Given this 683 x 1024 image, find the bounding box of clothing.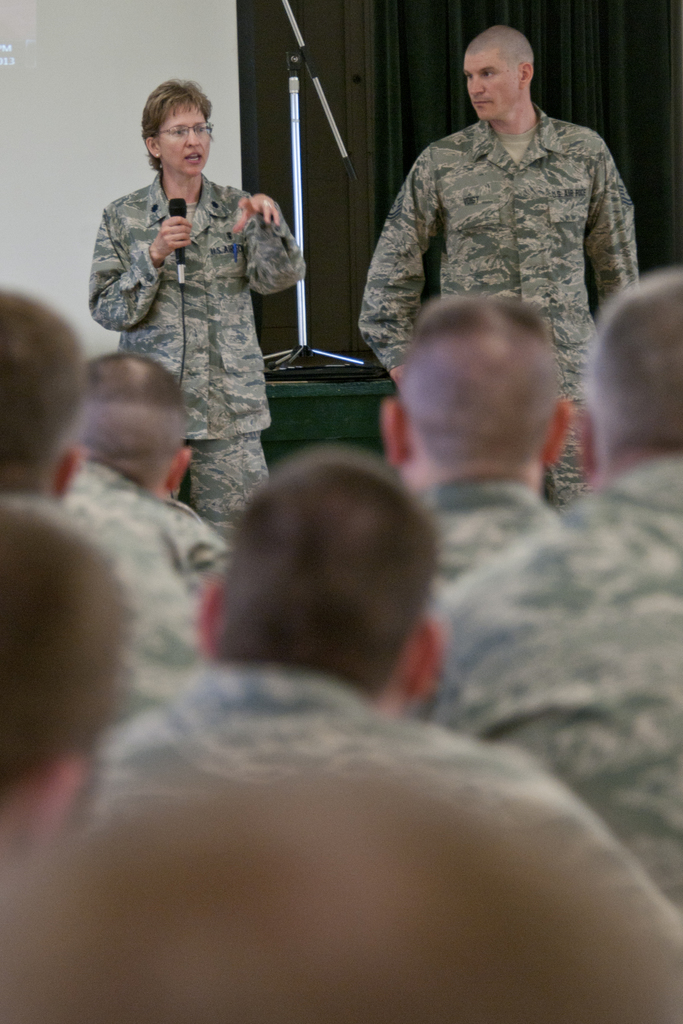
86,463,249,605.
